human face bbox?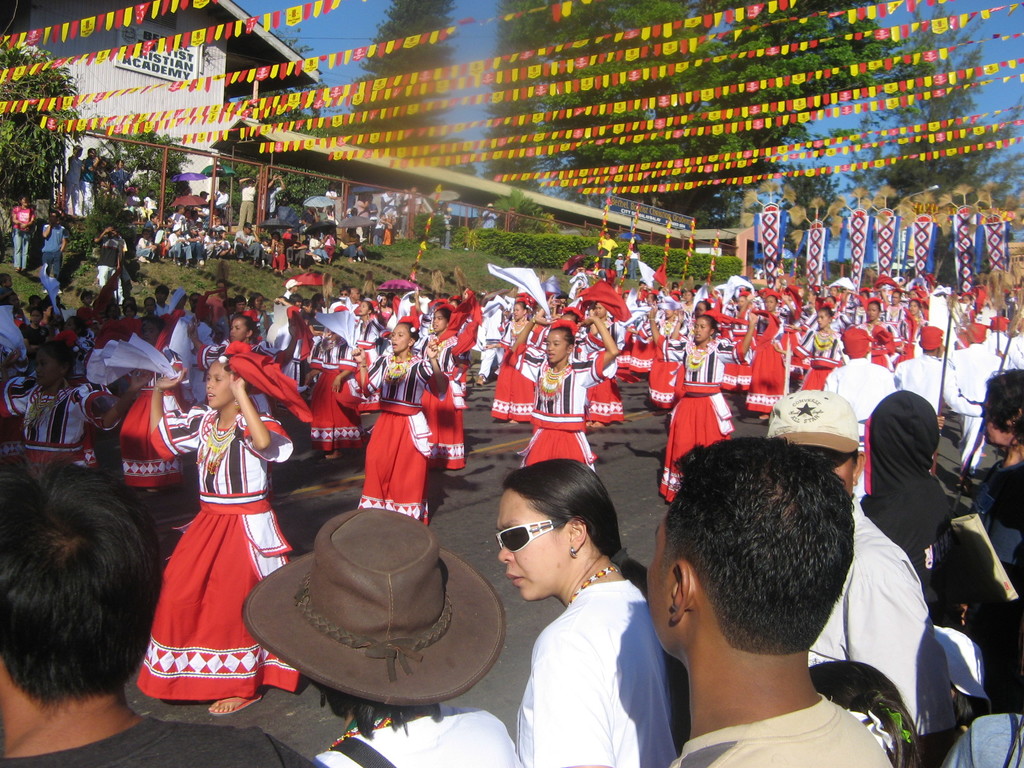
locate(388, 323, 411, 351)
